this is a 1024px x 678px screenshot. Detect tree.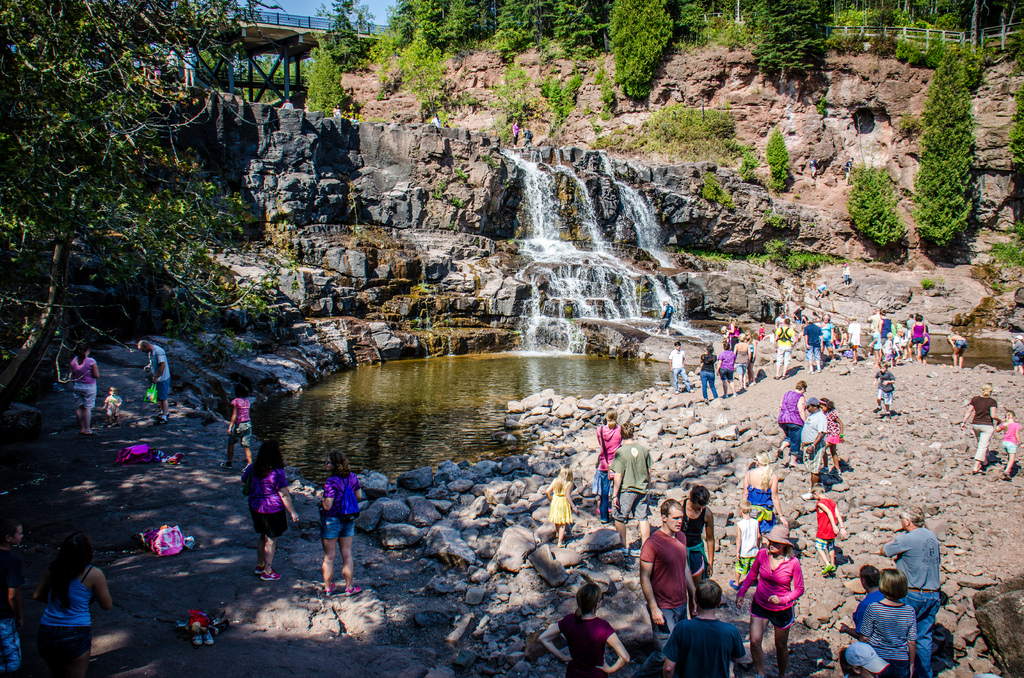
box=[312, 0, 335, 25].
